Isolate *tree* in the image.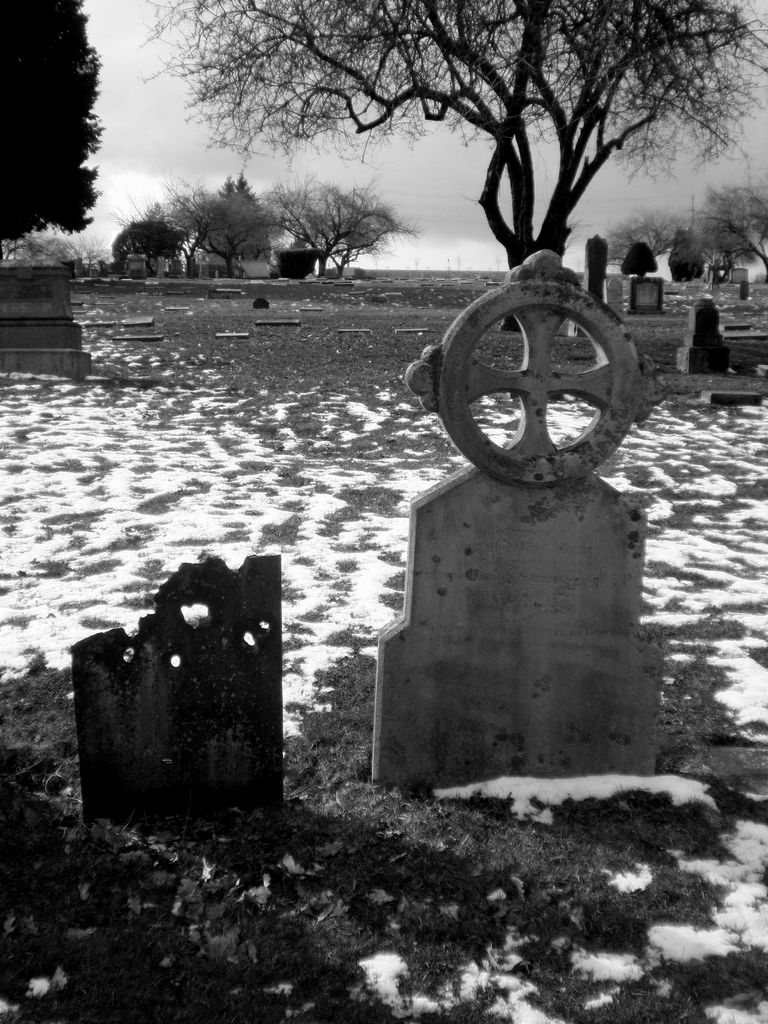
Isolated region: [left=271, top=180, right=418, bottom=266].
